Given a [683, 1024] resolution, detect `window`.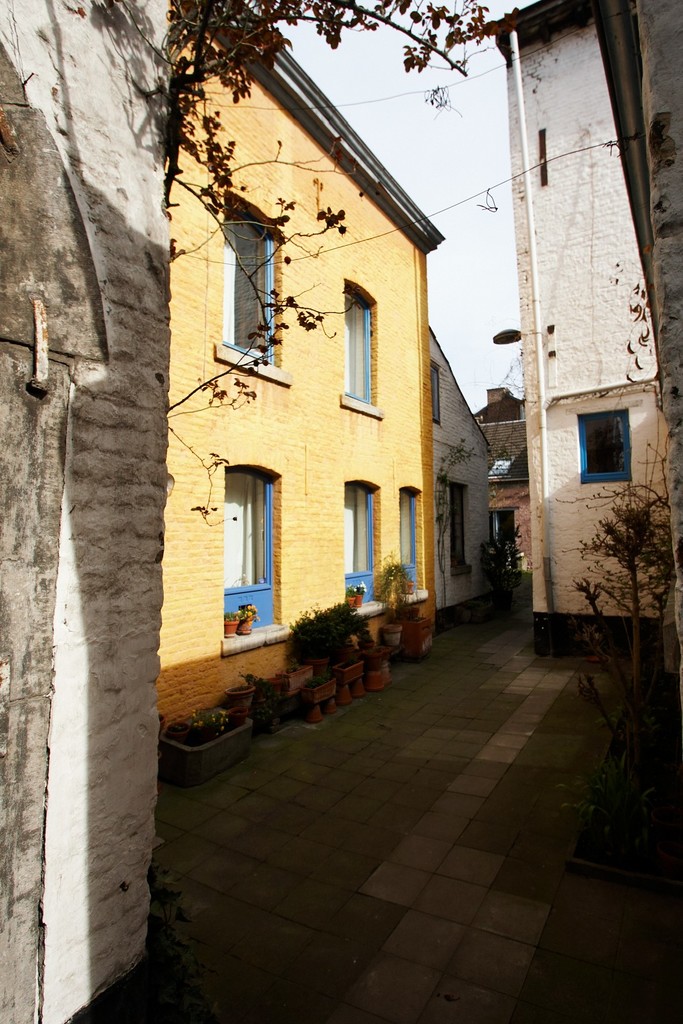
locate(225, 465, 292, 657).
